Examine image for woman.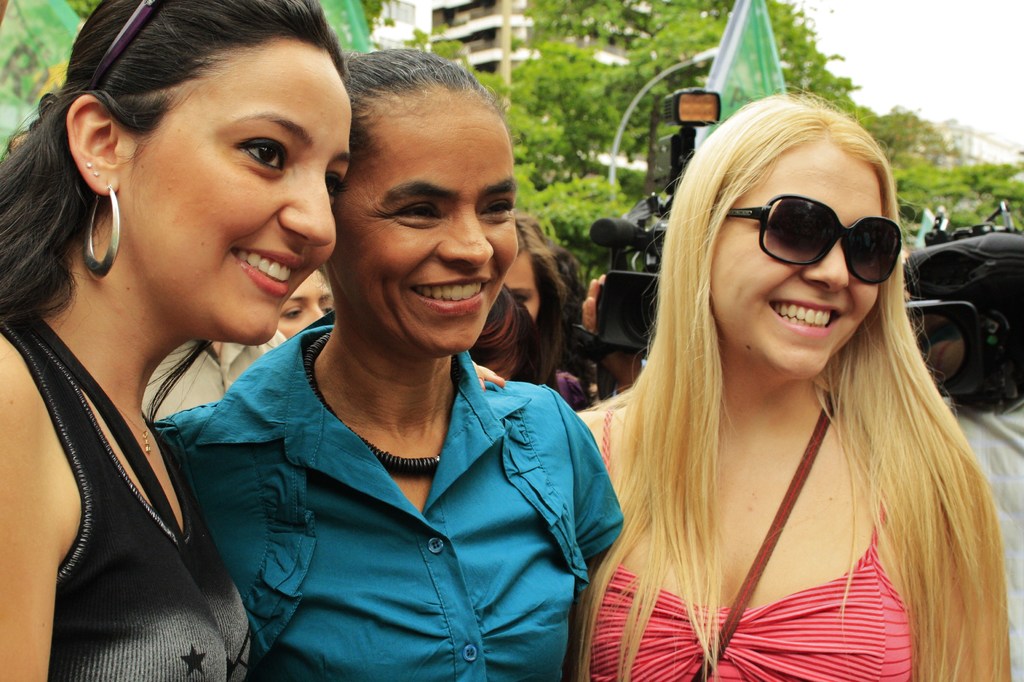
Examination result: x1=0 y1=0 x2=355 y2=681.
